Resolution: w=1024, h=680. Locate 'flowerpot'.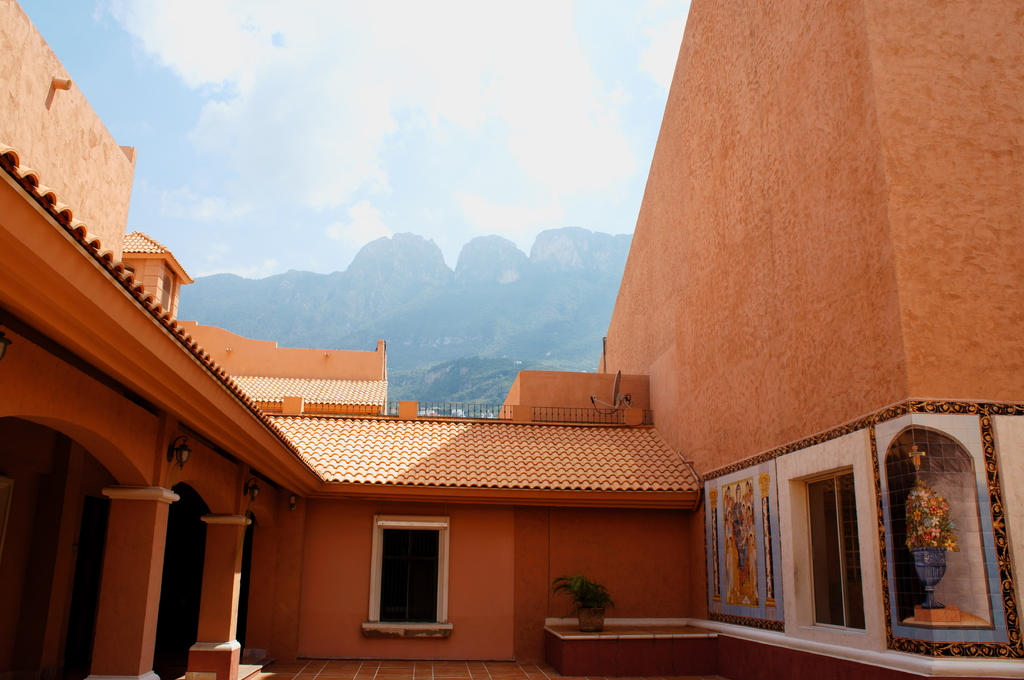
box(909, 546, 950, 612).
